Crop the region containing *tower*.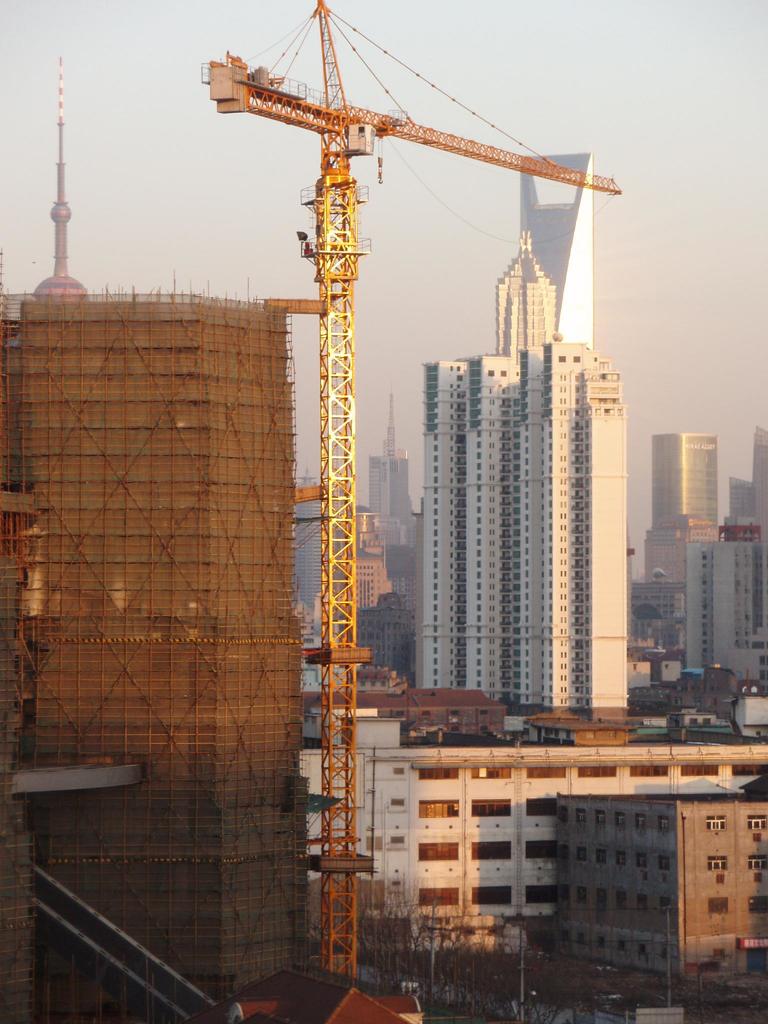
Crop region: bbox=[525, 148, 604, 344].
